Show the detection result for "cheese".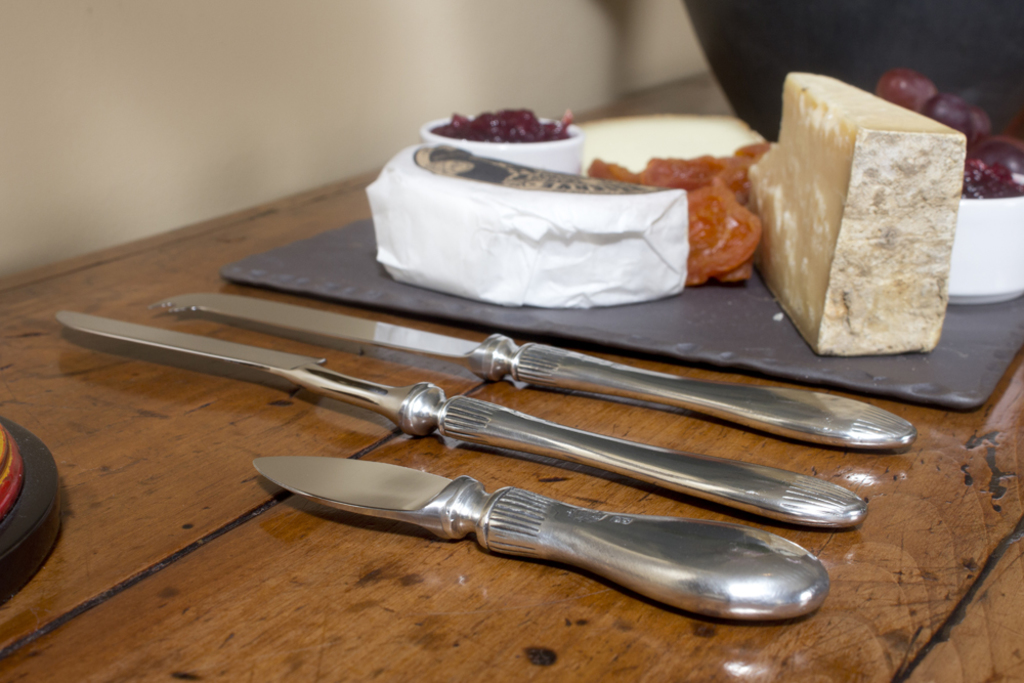
select_region(746, 72, 971, 356).
